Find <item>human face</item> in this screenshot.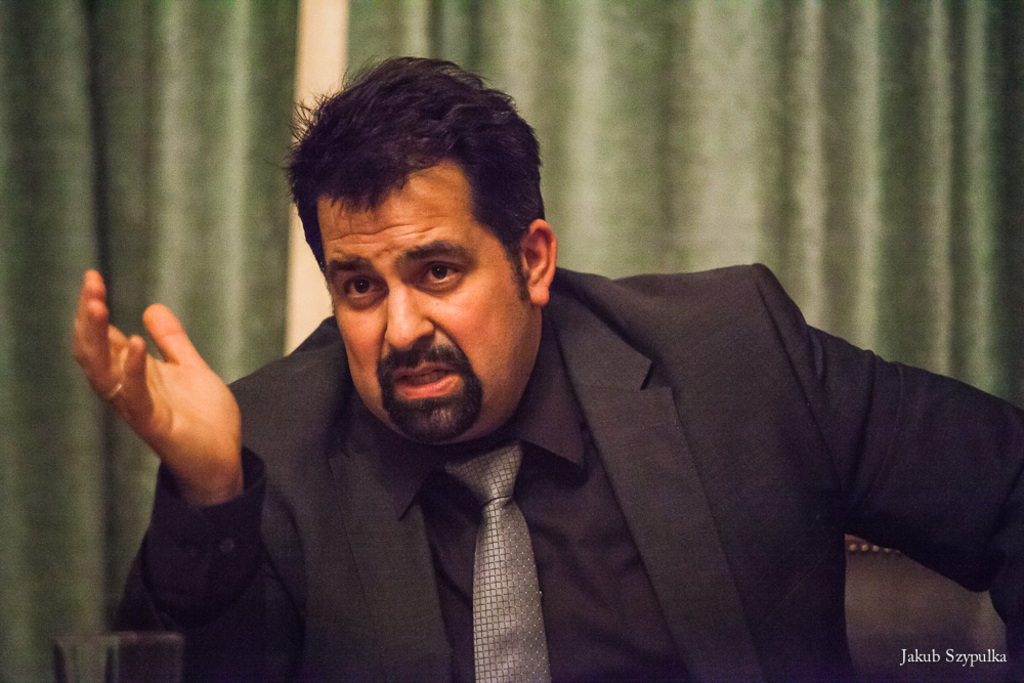
The bounding box for <item>human face</item> is x1=317 y1=156 x2=536 y2=443.
